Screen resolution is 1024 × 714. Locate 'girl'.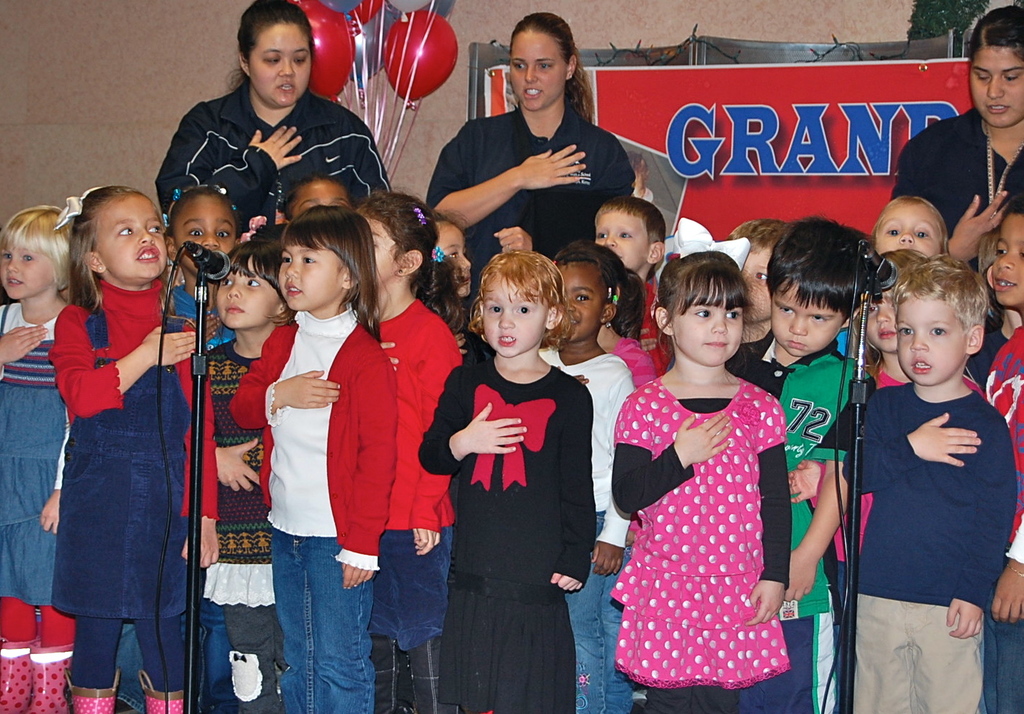
x1=233, y1=201, x2=396, y2=713.
